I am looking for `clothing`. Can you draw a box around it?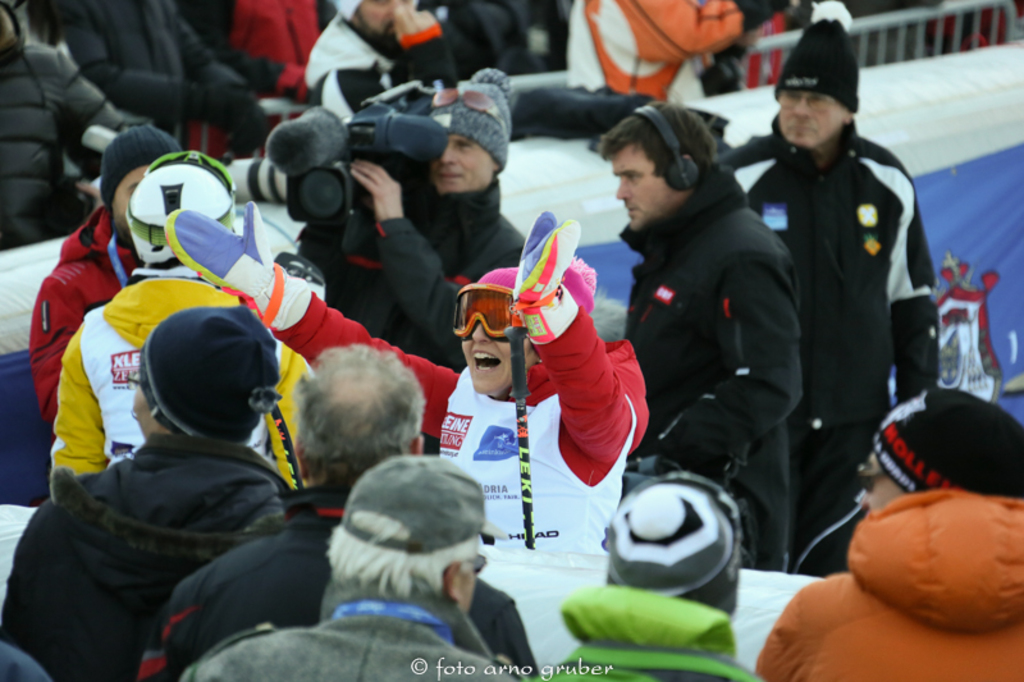
Sure, the bounding box is pyautogui.locateOnScreen(748, 46, 950, 550).
